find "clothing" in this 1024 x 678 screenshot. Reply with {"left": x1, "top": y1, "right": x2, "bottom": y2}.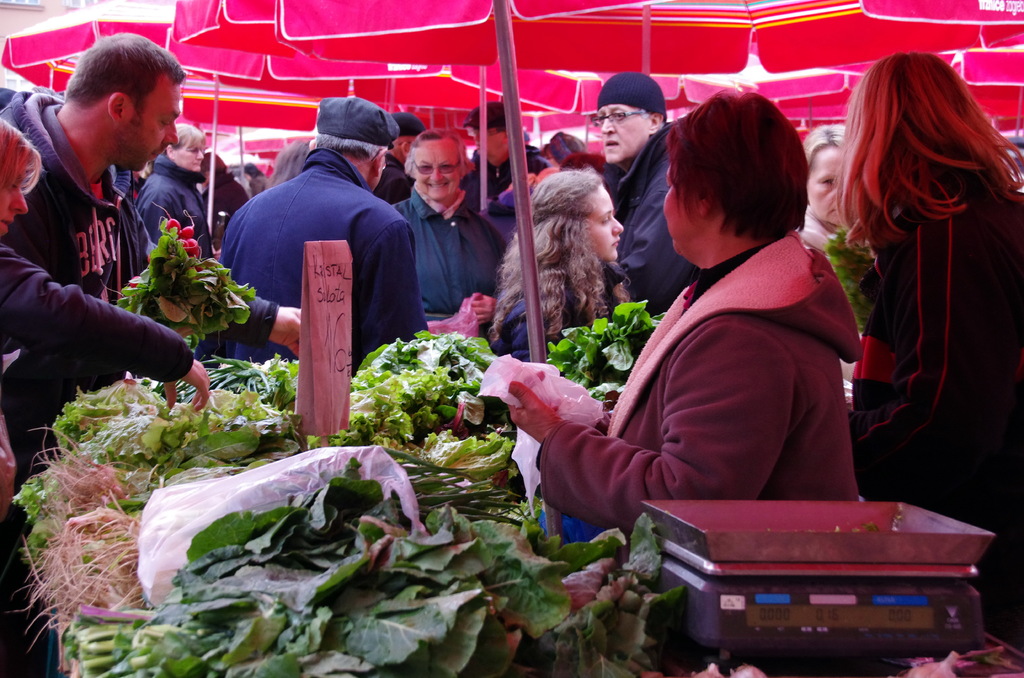
{"left": 467, "top": 136, "right": 556, "bottom": 231}.
